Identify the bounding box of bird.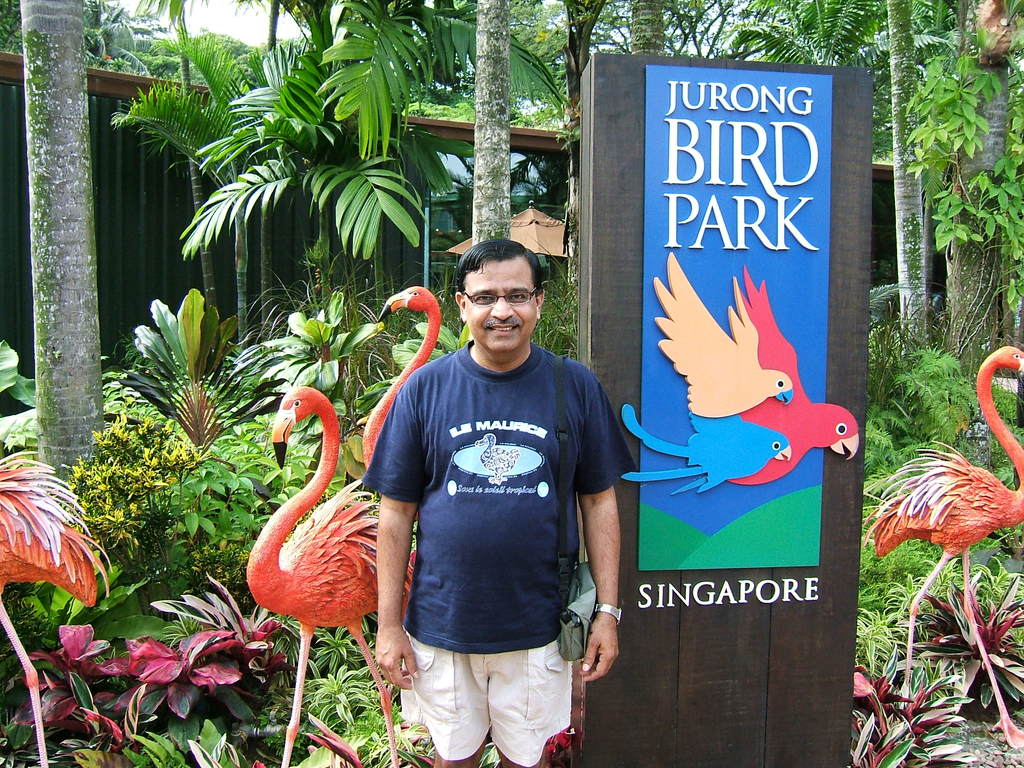
left=0, top=455, right=112, bottom=767.
